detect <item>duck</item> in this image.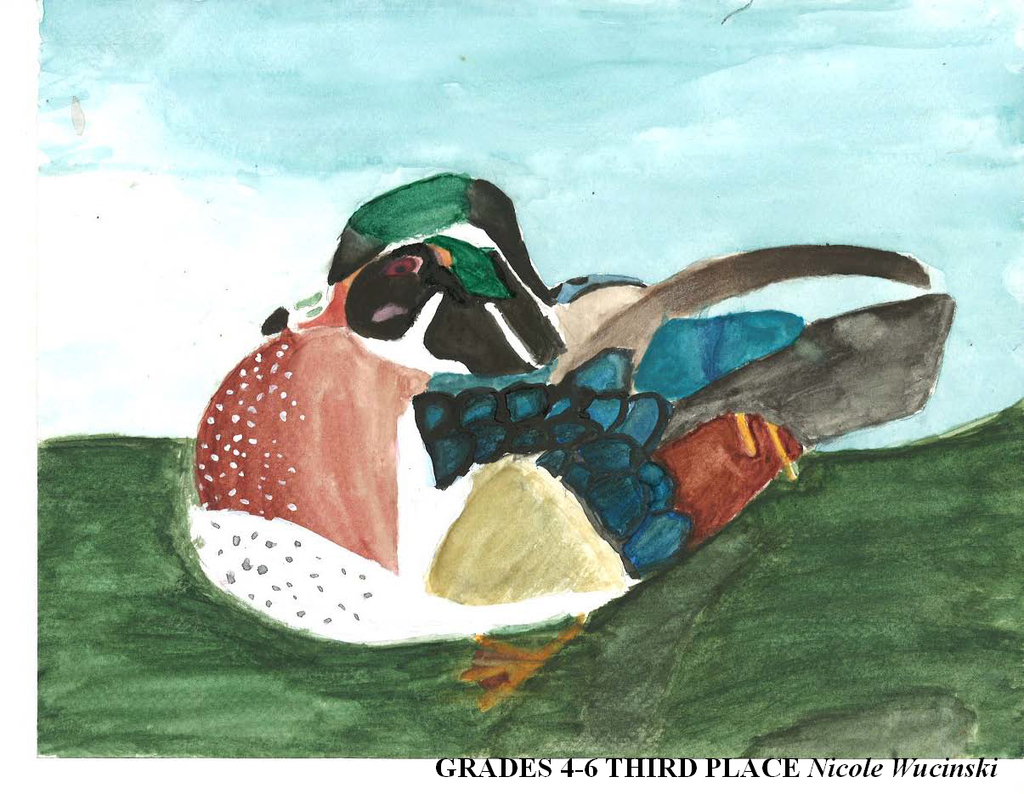
Detection: 148,132,982,654.
